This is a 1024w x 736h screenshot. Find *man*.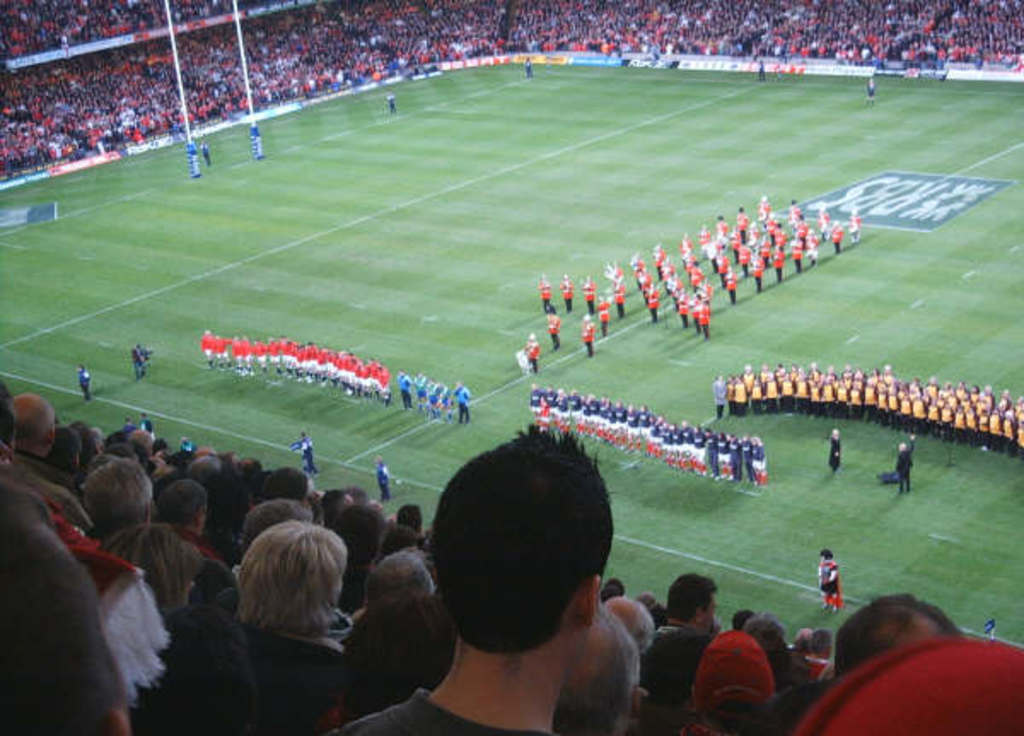
Bounding box: region(12, 389, 75, 490).
